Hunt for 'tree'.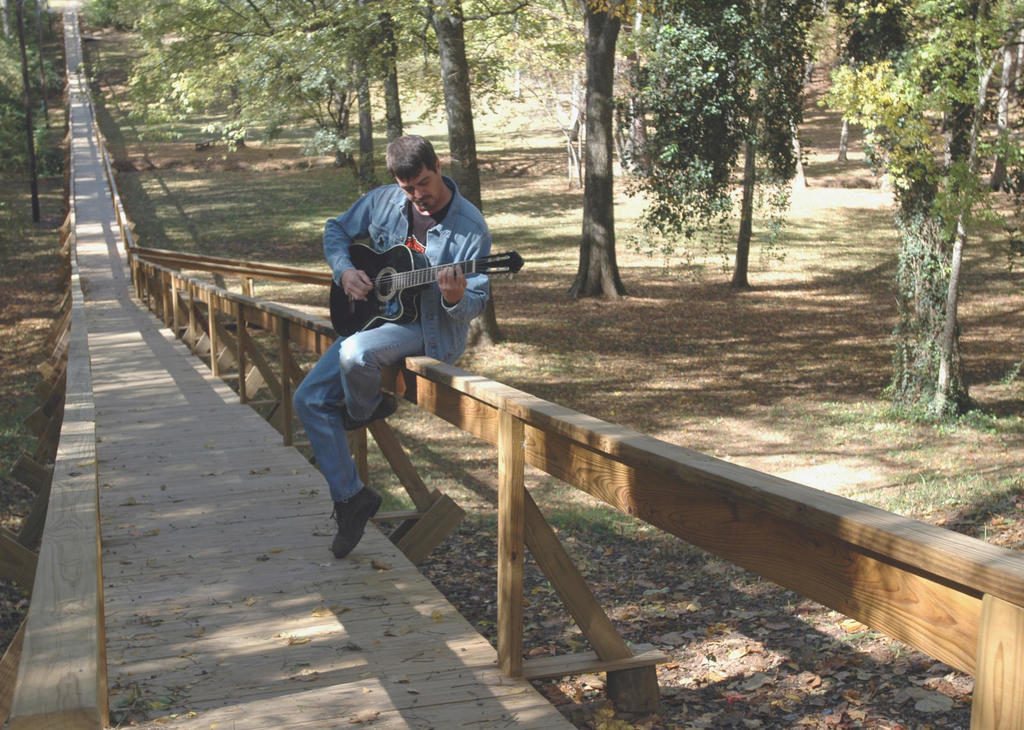
Hunted down at [0,0,70,218].
